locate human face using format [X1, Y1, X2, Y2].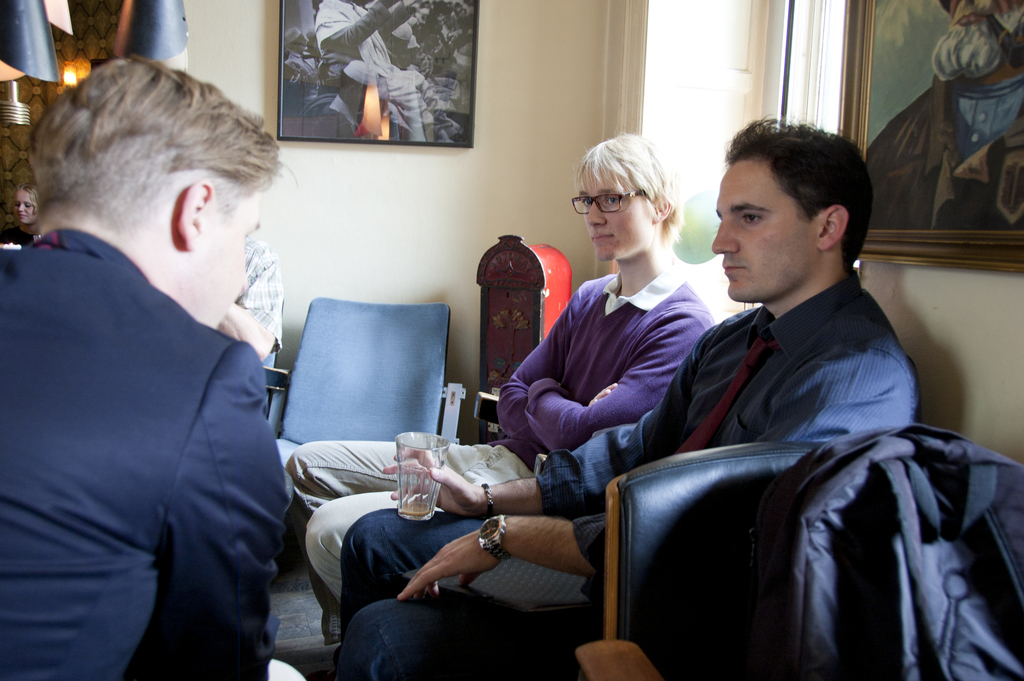
[193, 183, 268, 325].
